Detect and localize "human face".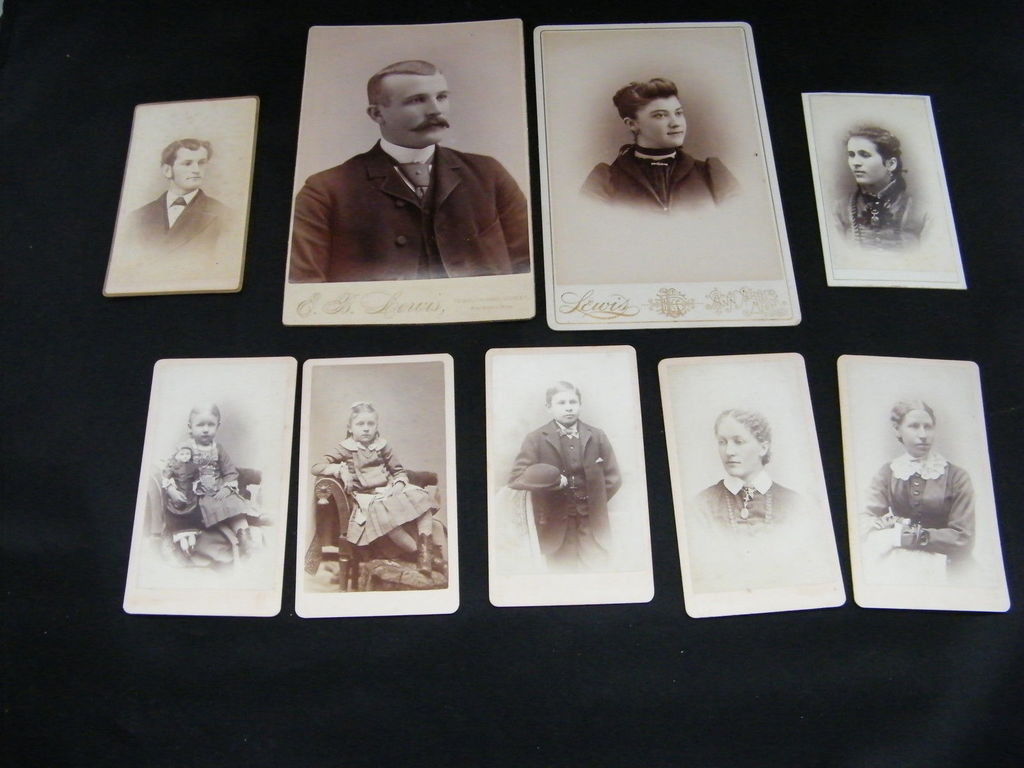
Localized at [172,148,209,189].
